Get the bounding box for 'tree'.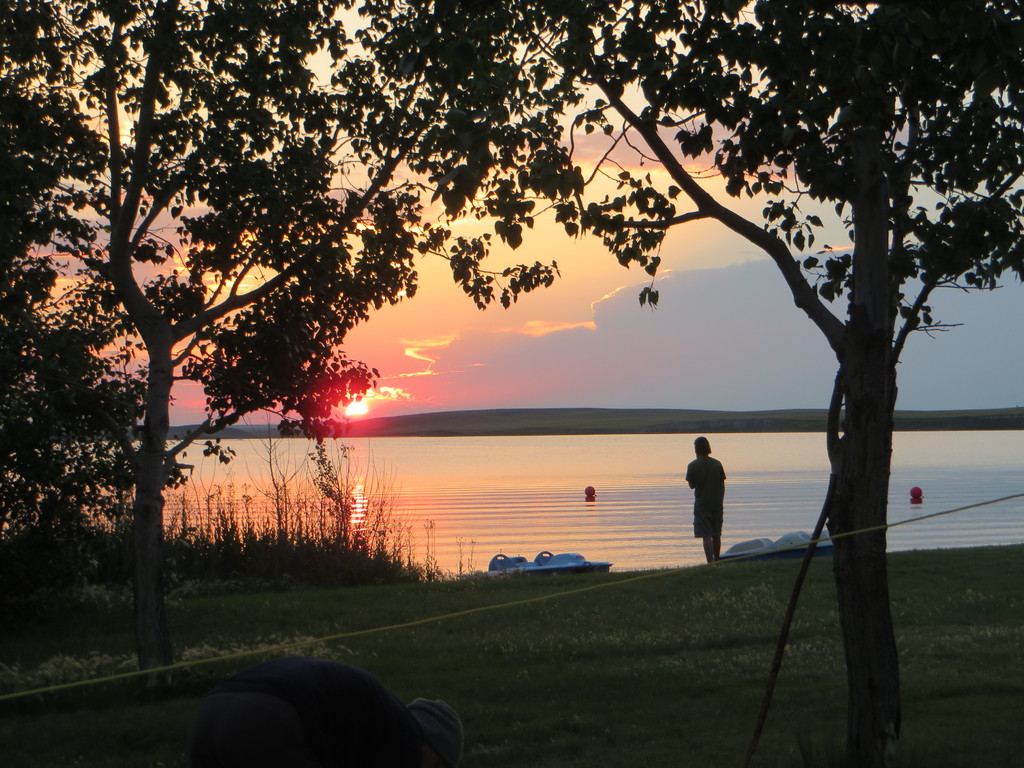
367, 0, 1023, 767.
